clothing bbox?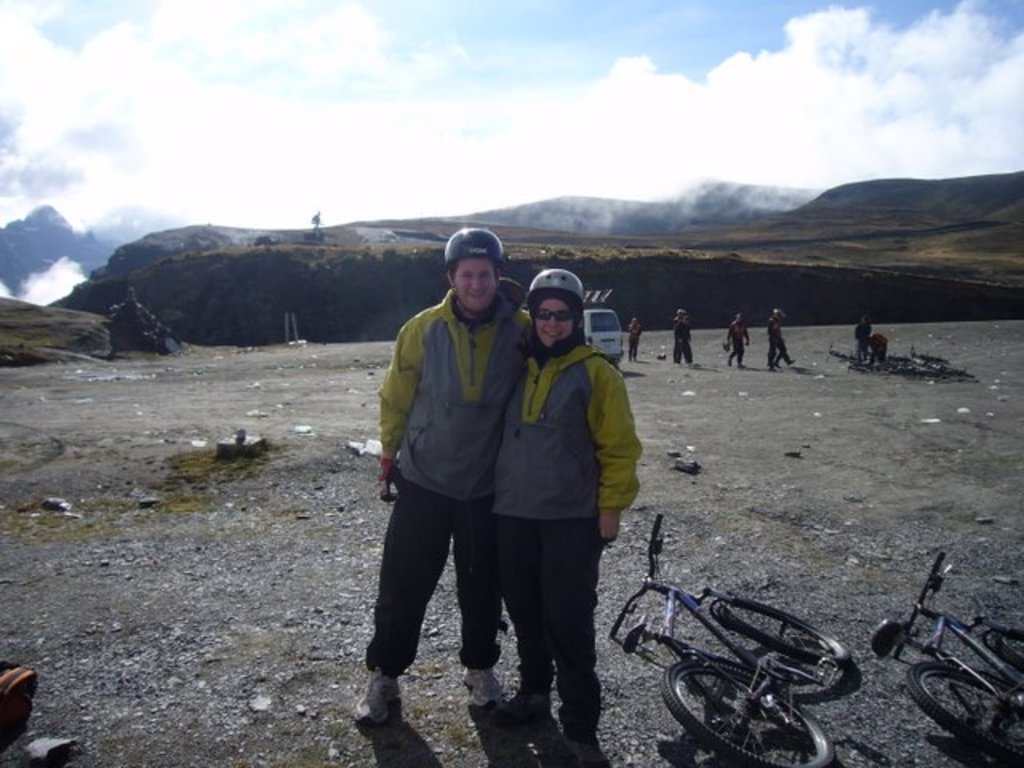
x1=370 y1=240 x2=531 y2=683
